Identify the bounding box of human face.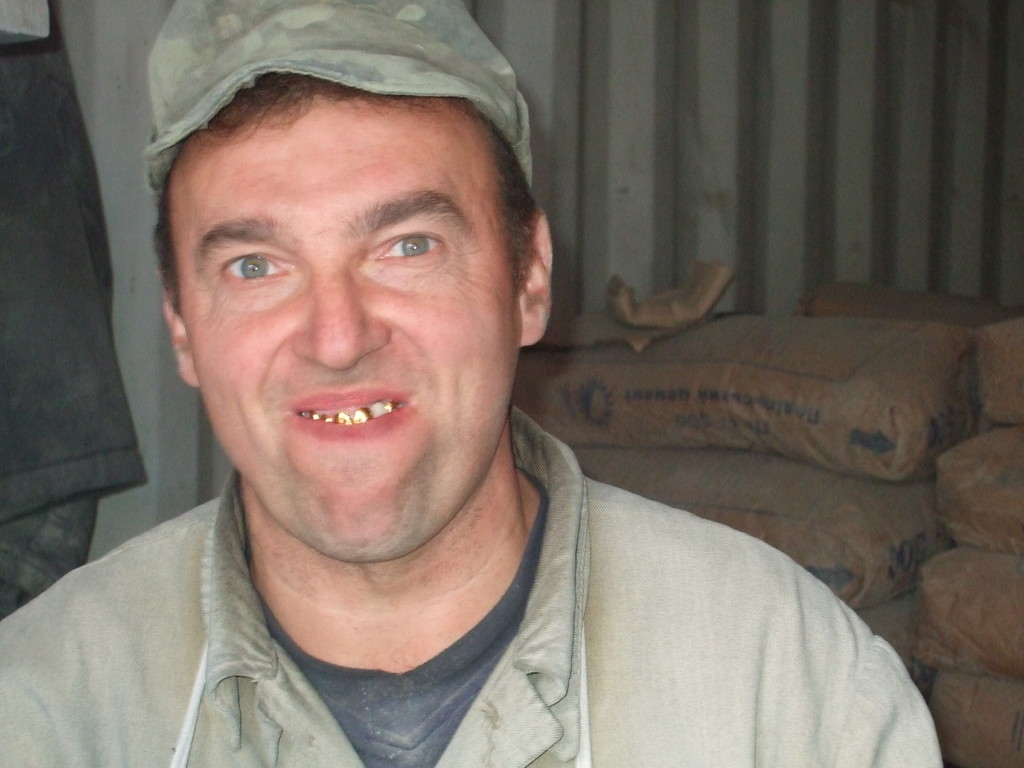
select_region(157, 87, 525, 563).
